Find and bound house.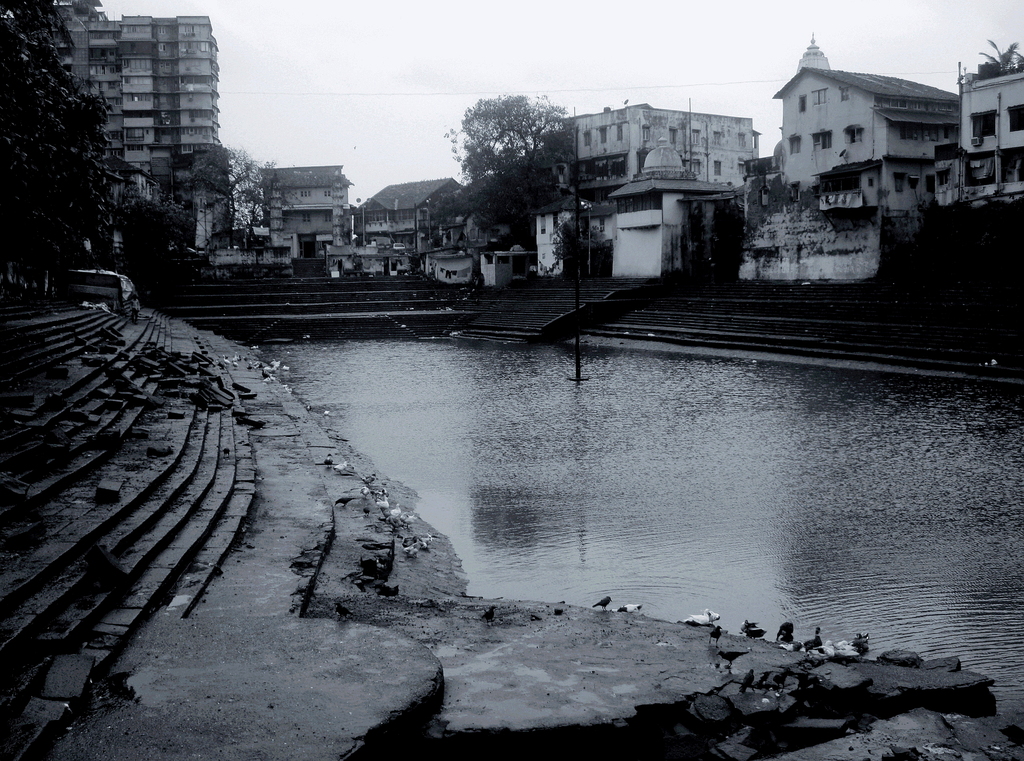
Bound: <box>358,179,468,260</box>.
